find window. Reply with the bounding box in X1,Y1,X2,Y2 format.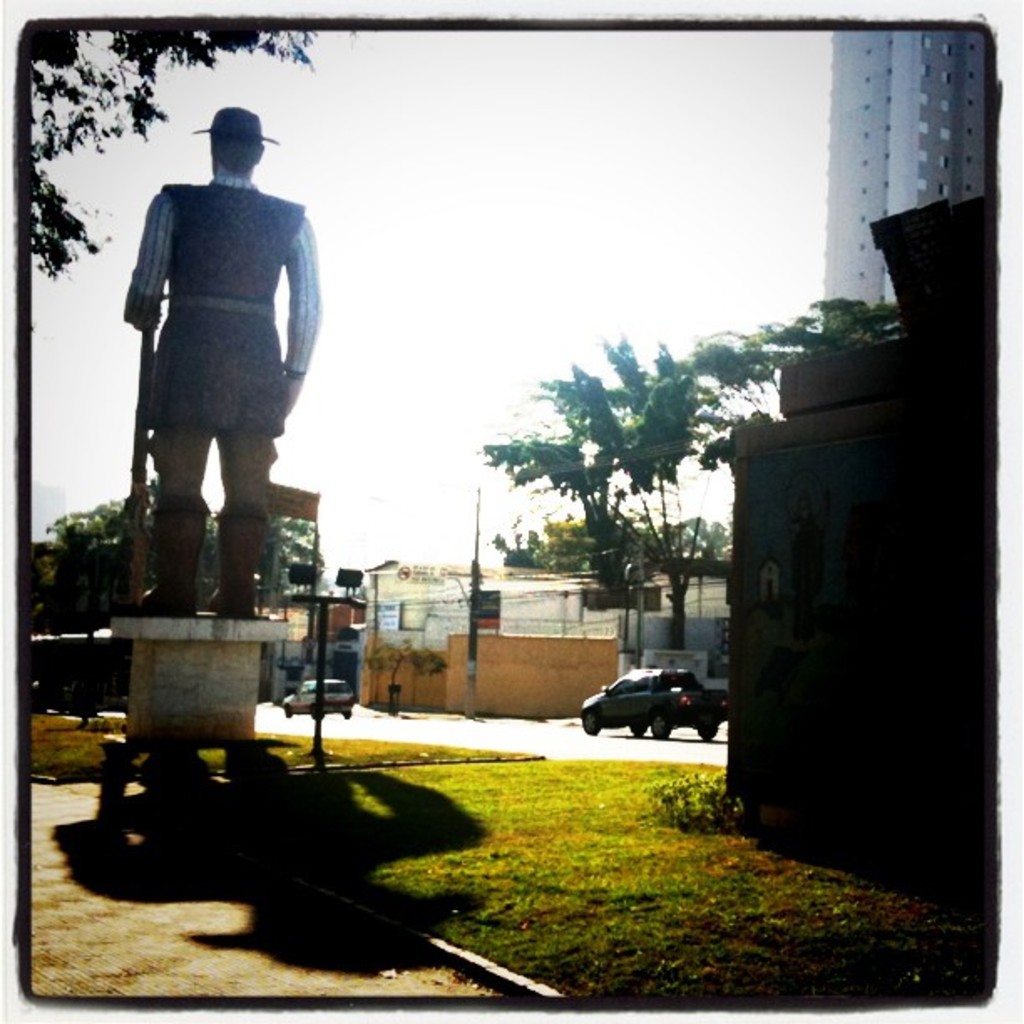
917,147,929,164.
